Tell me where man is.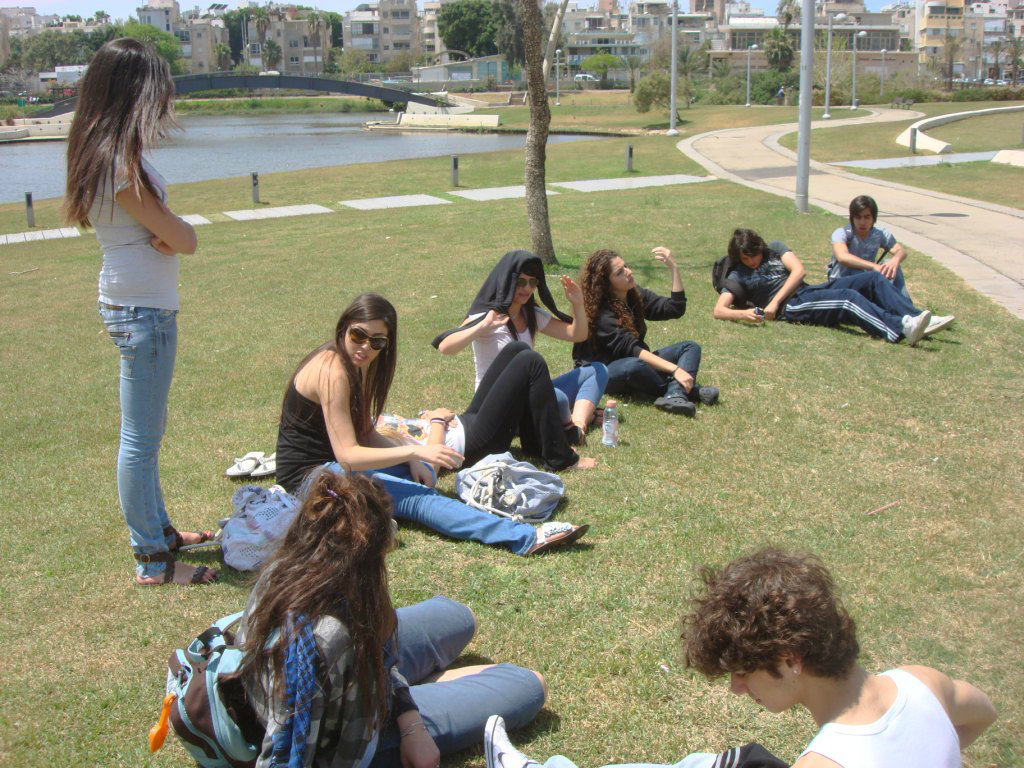
man is at bbox=(826, 193, 915, 309).
